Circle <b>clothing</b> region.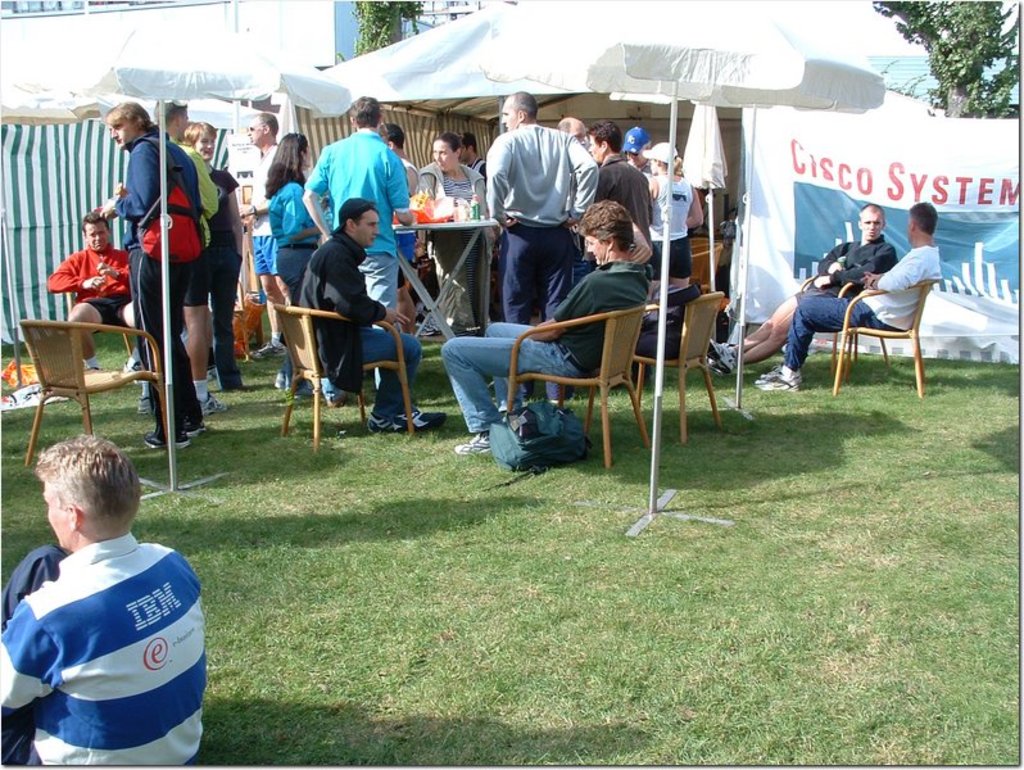
Region: BBox(298, 128, 412, 400).
